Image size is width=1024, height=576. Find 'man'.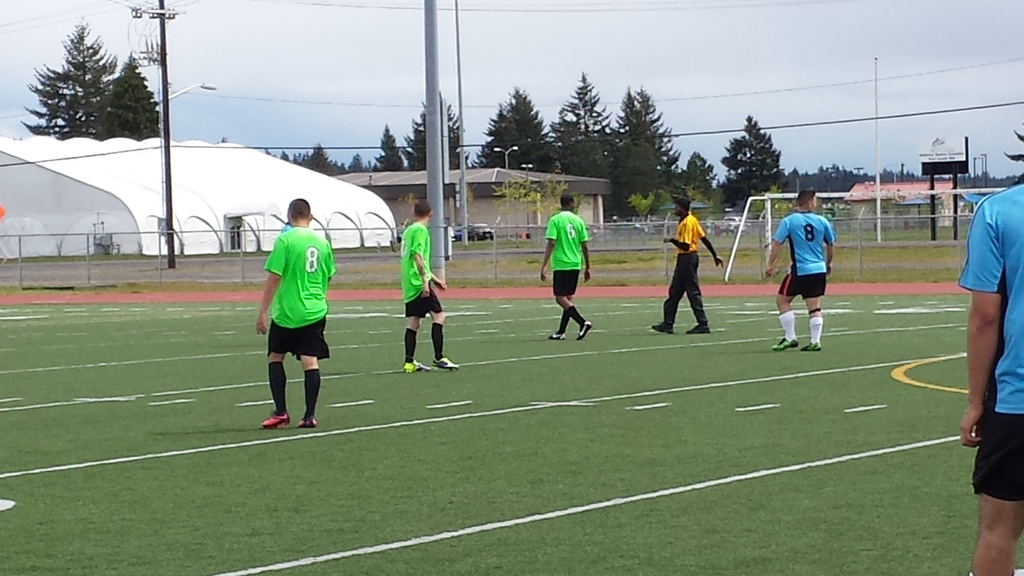
crop(762, 190, 834, 351).
